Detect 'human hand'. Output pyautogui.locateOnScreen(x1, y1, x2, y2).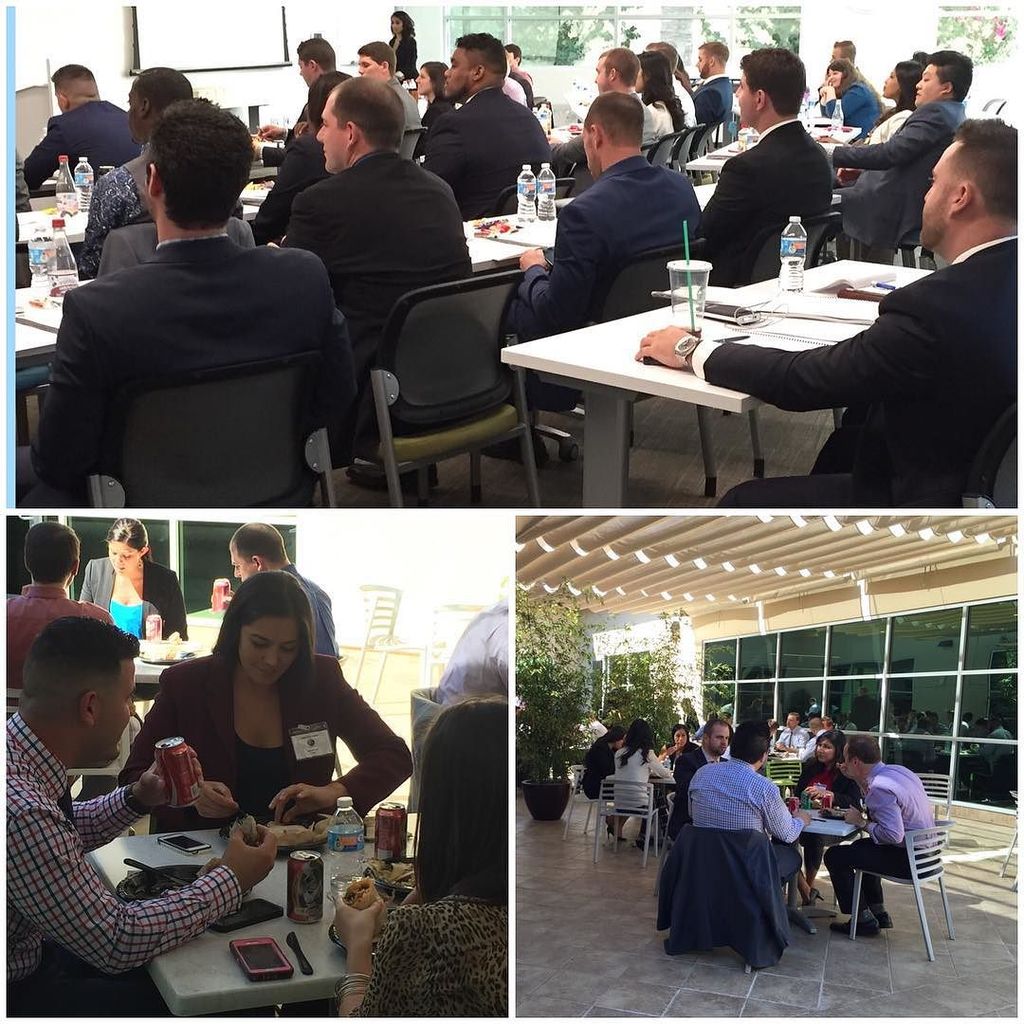
pyautogui.locateOnScreen(269, 778, 333, 825).
